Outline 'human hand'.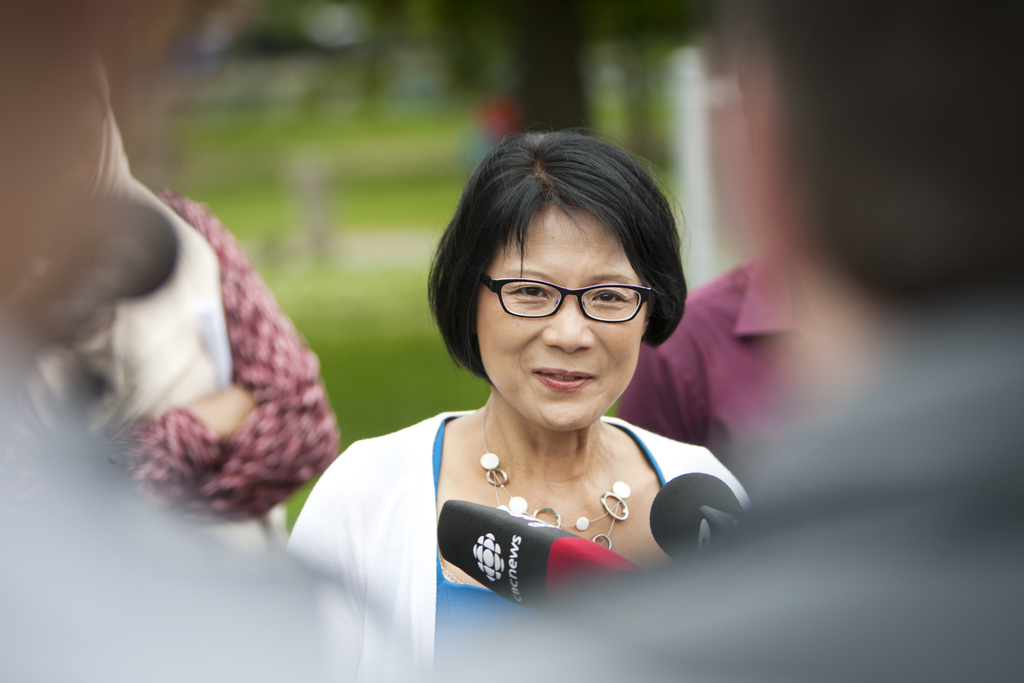
Outline: <box>182,384,252,441</box>.
